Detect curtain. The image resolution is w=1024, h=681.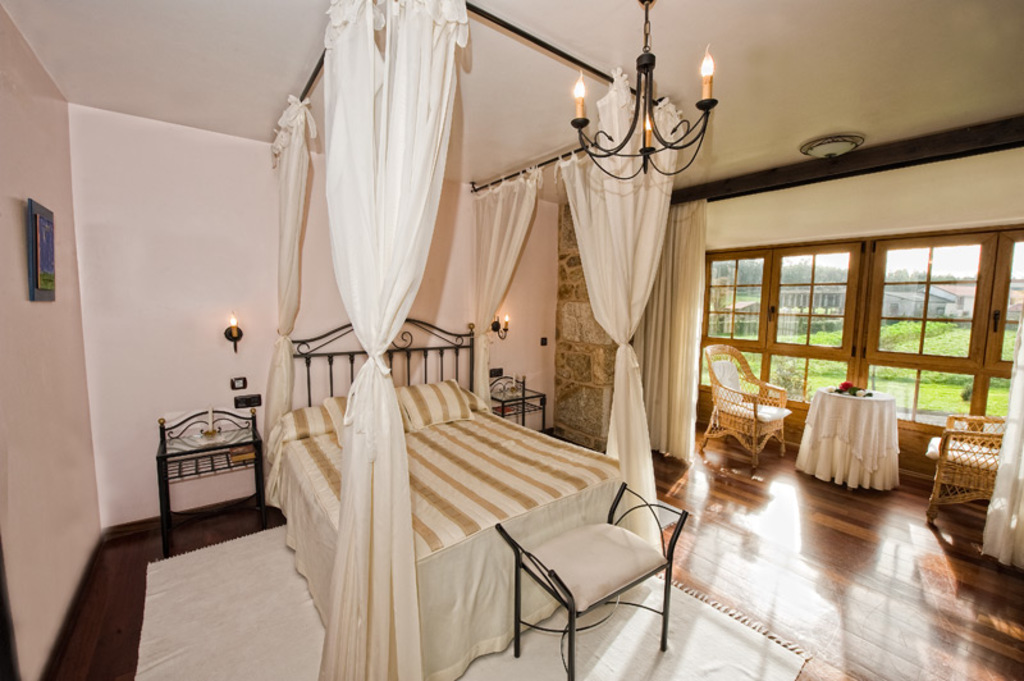
317, 0, 468, 680.
